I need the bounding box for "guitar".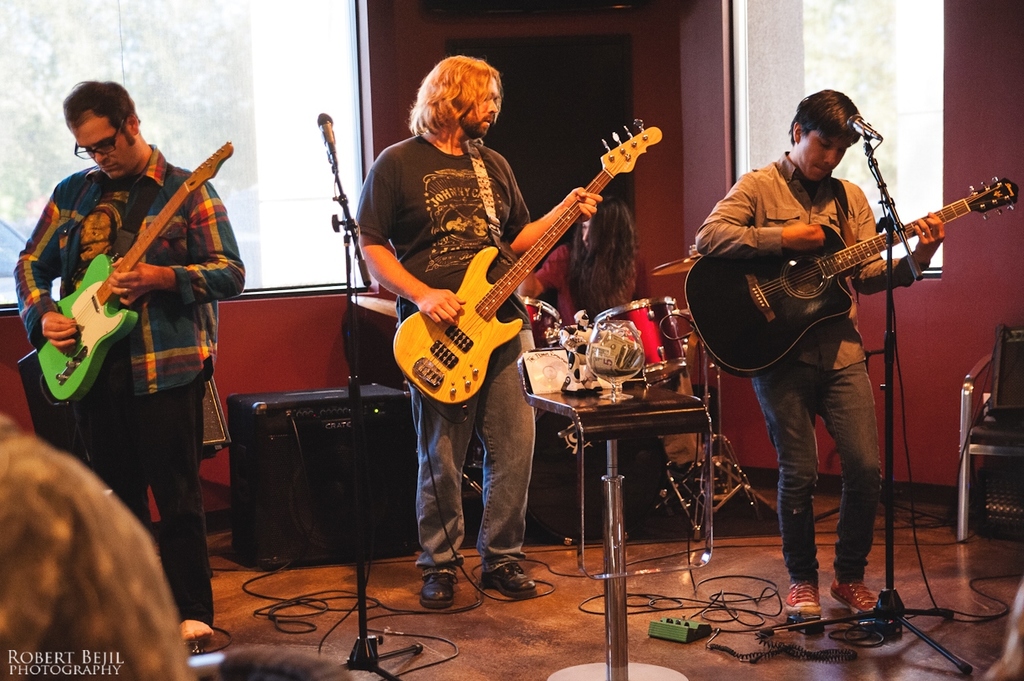
Here it is: <box>682,180,1021,376</box>.
